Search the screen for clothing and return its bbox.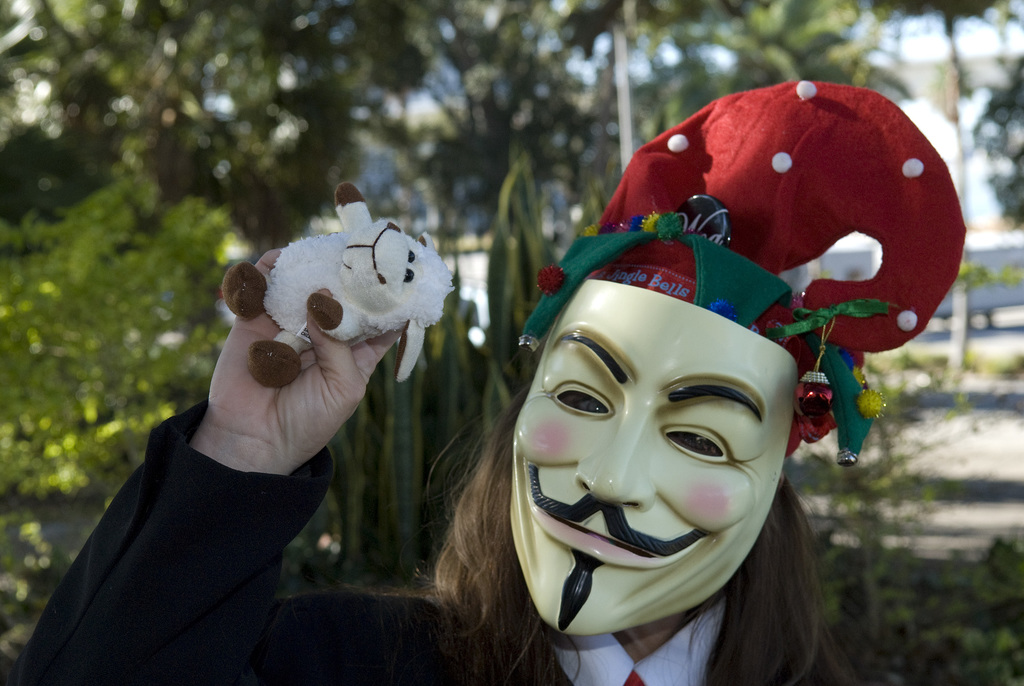
Found: bbox=(3, 394, 838, 685).
